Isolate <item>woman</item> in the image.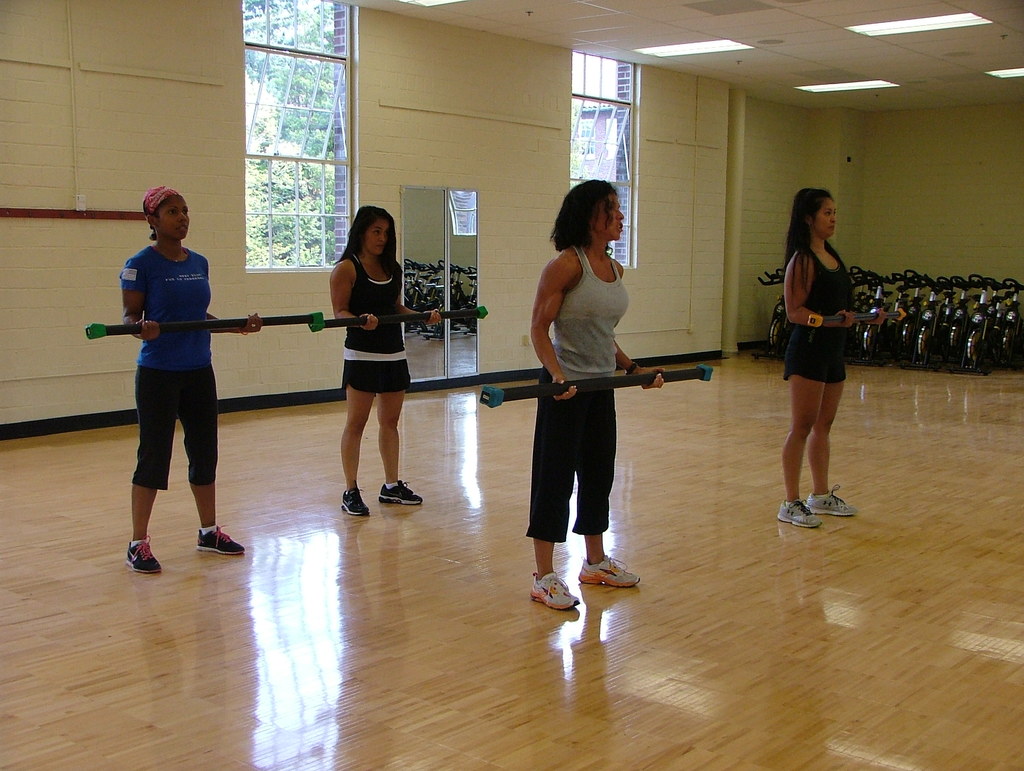
Isolated region: locate(328, 204, 443, 517).
